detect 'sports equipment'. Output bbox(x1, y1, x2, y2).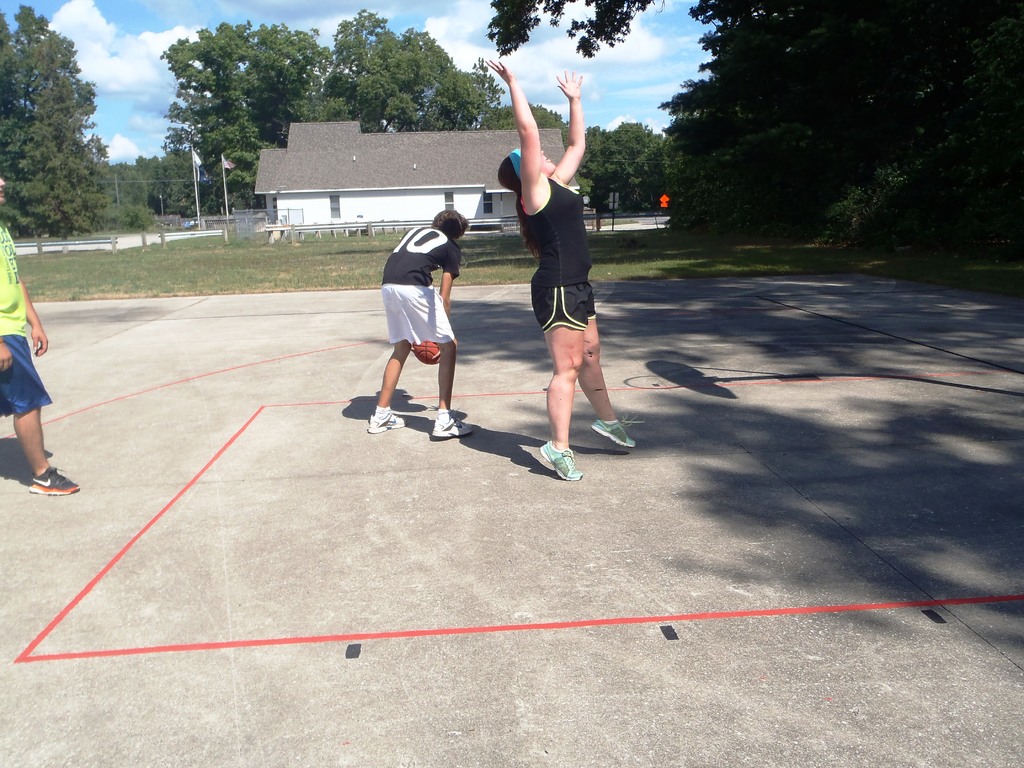
bbox(411, 339, 440, 367).
